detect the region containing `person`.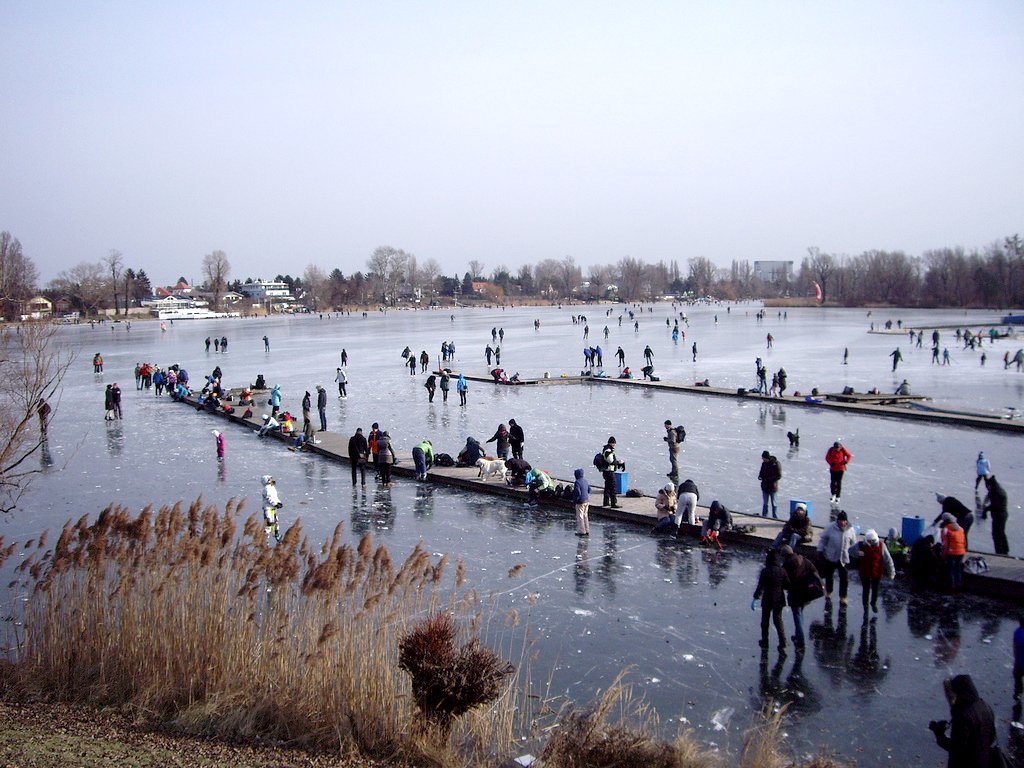
(817,507,859,605).
